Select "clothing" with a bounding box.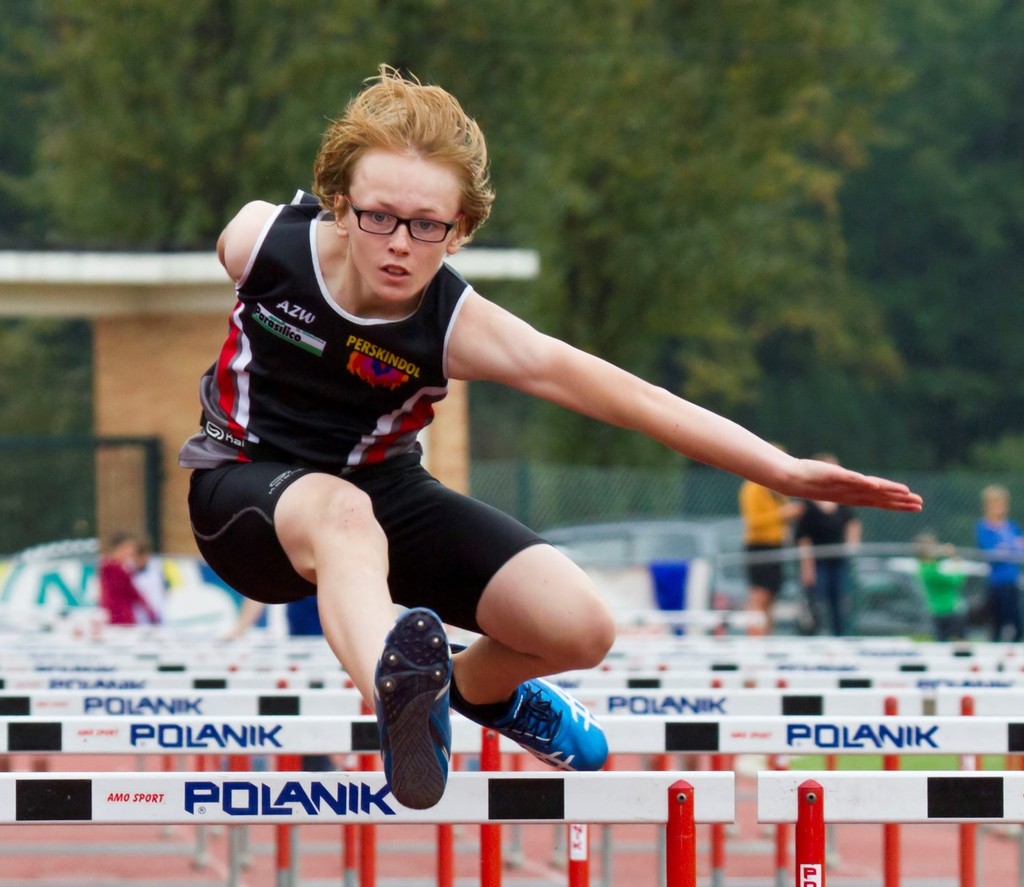
crop(129, 558, 166, 626).
